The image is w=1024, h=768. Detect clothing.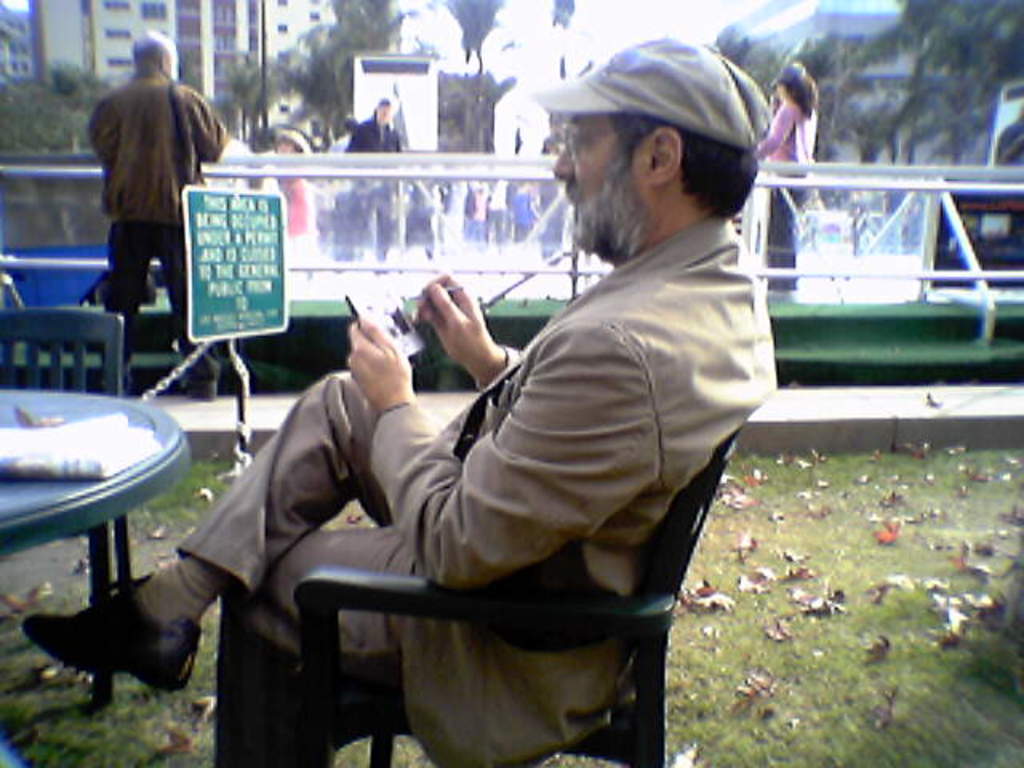
Detection: {"x1": 758, "y1": 178, "x2": 814, "y2": 288}.
